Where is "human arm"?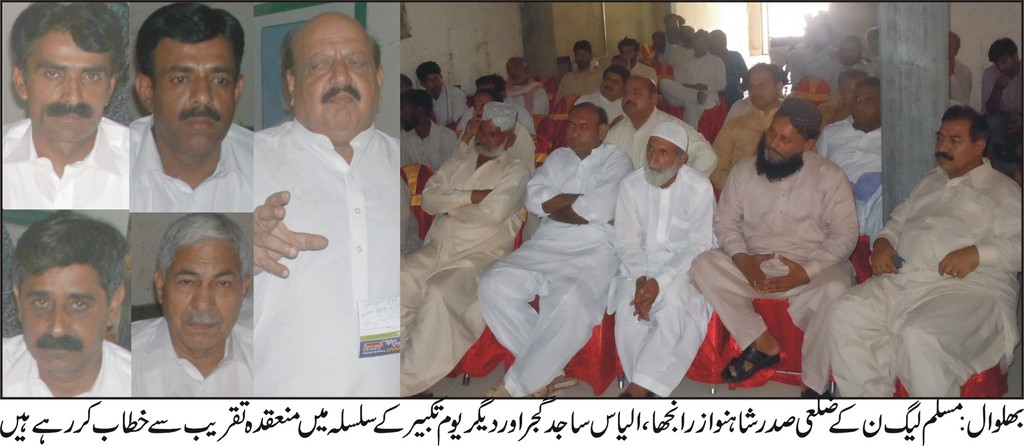
rect(536, 91, 548, 116).
